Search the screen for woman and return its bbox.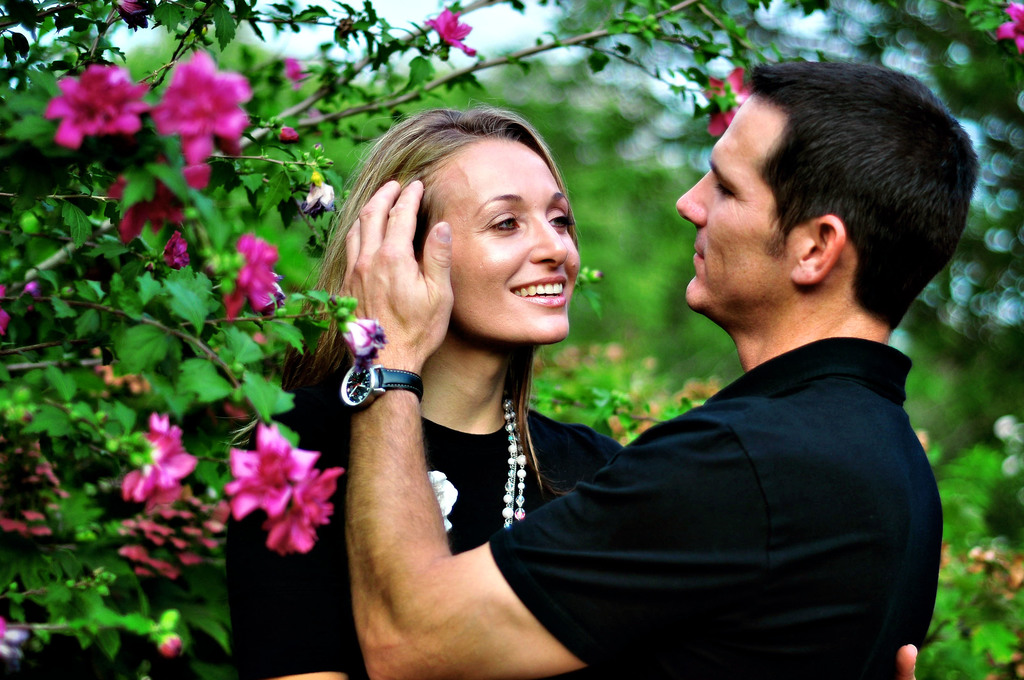
Found: x1=228, y1=96, x2=919, y2=679.
